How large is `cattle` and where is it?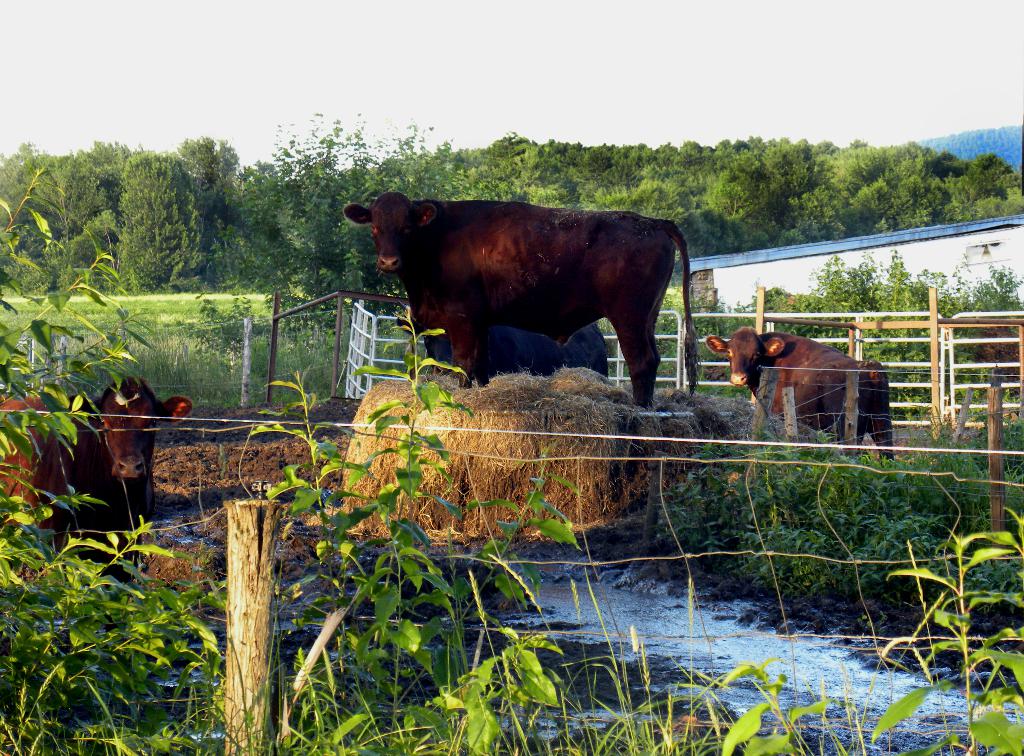
Bounding box: bbox(347, 183, 701, 399).
